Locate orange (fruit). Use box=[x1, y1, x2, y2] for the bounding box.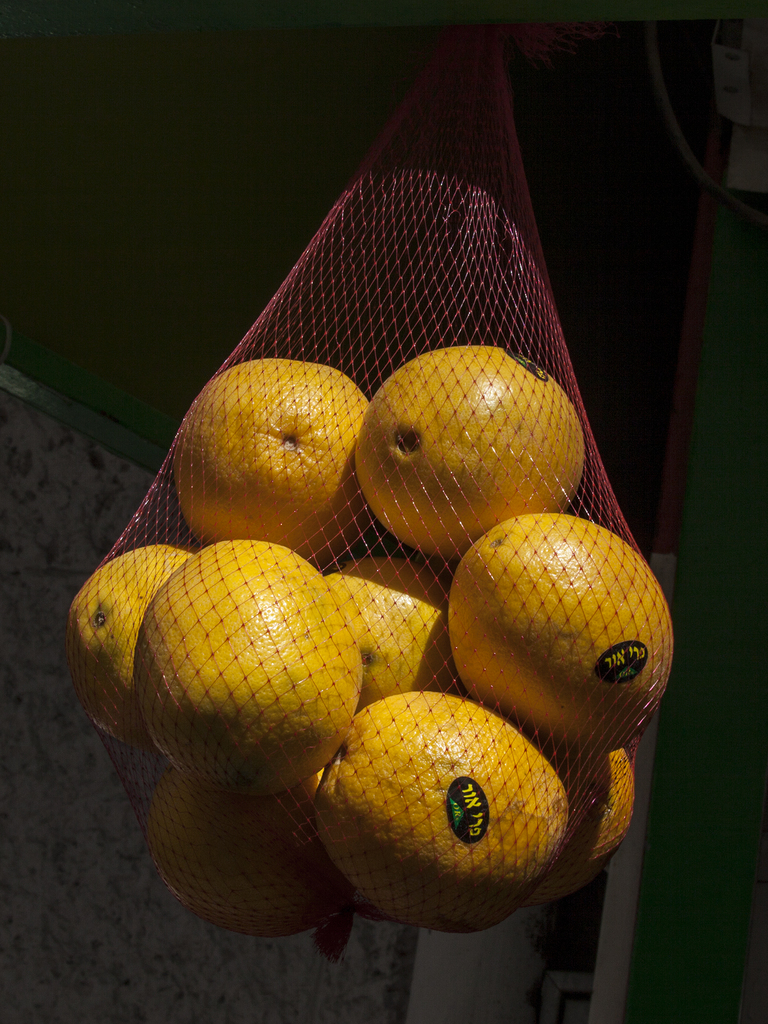
box=[315, 561, 446, 689].
